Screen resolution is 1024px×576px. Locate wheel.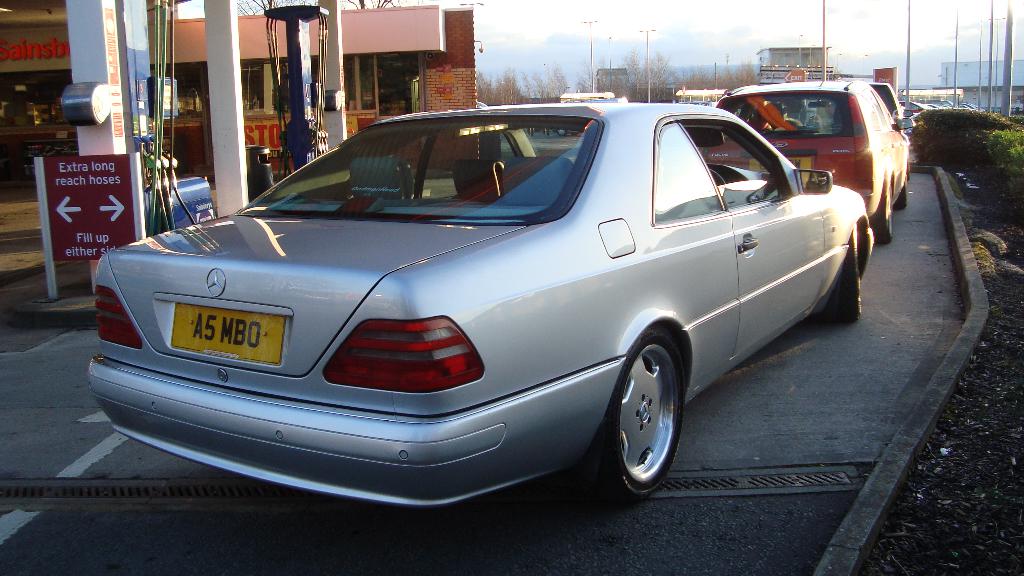
[600, 324, 687, 493].
